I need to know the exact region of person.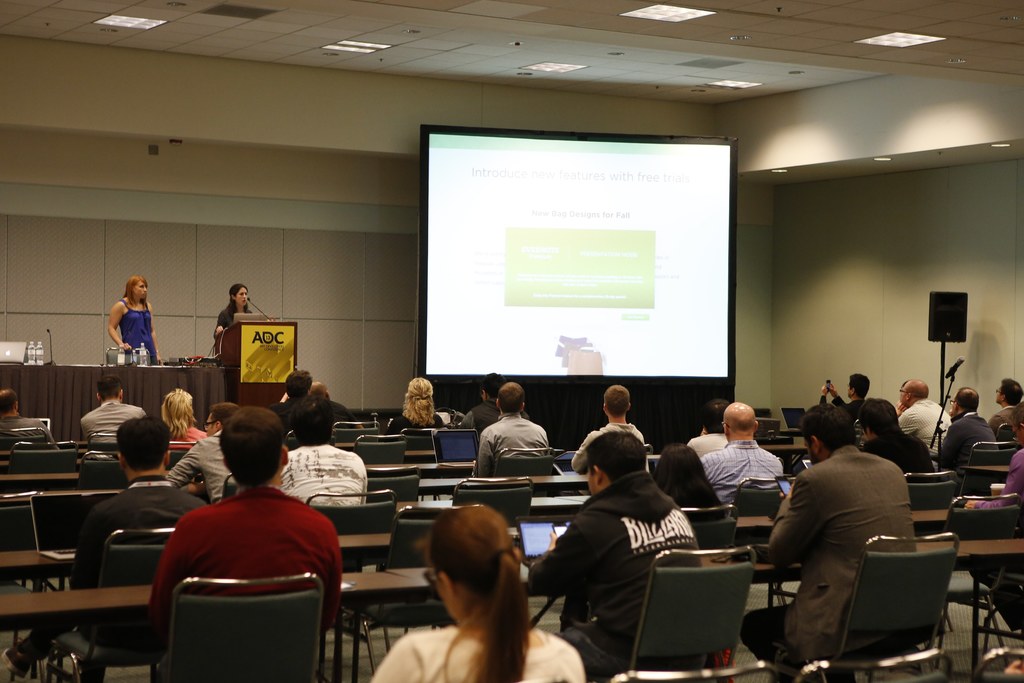
Region: <bbox>463, 378, 561, 478</bbox>.
